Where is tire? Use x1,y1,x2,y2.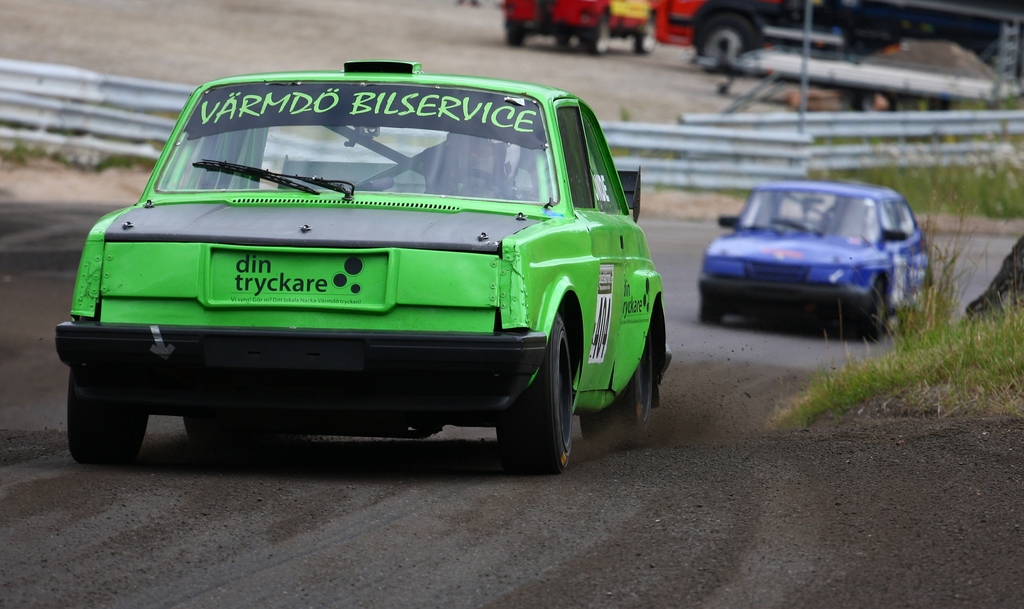
922,271,933,333.
